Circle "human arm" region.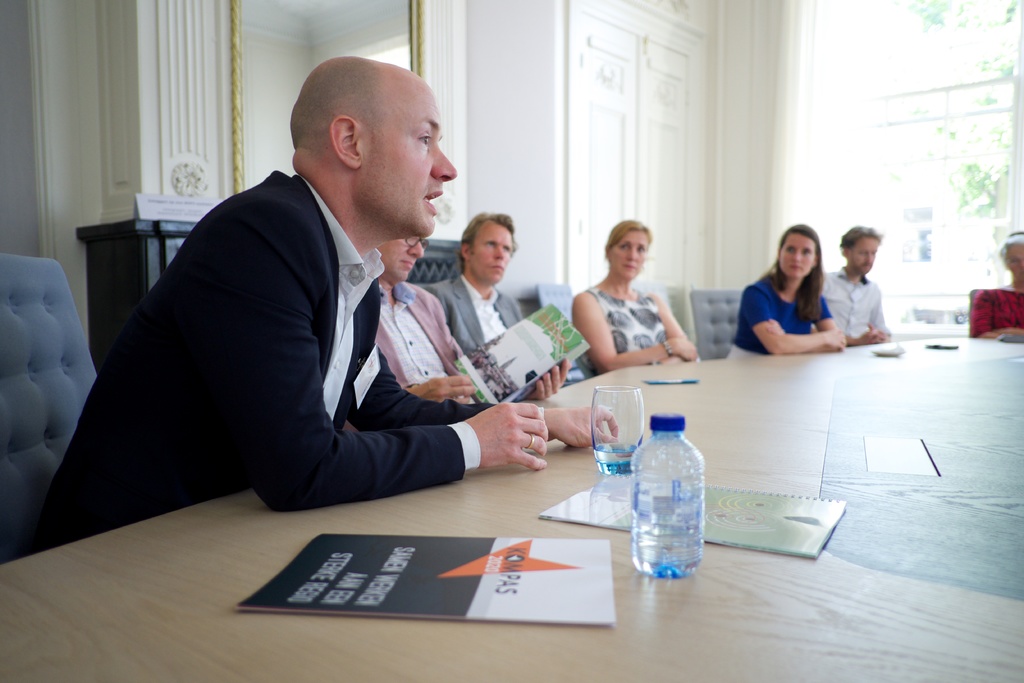
Region: region(408, 368, 477, 409).
